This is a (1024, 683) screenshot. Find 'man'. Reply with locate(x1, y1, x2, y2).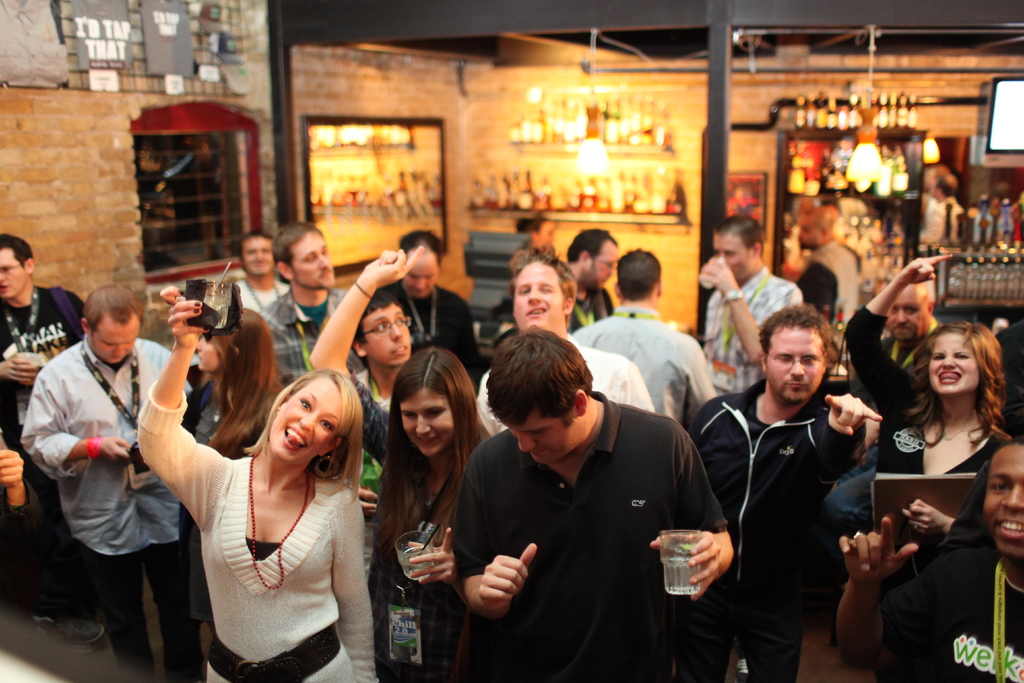
locate(563, 224, 620, 331).
